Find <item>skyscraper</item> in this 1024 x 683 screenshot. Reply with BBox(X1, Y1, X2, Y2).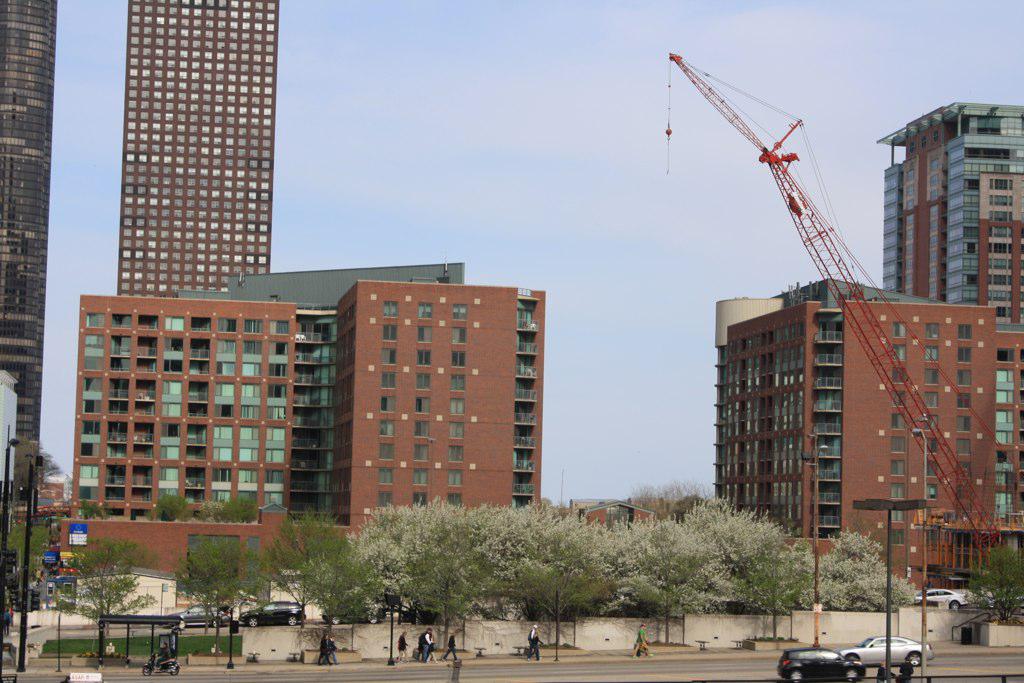
BBox(0, 4, 69, 522).
